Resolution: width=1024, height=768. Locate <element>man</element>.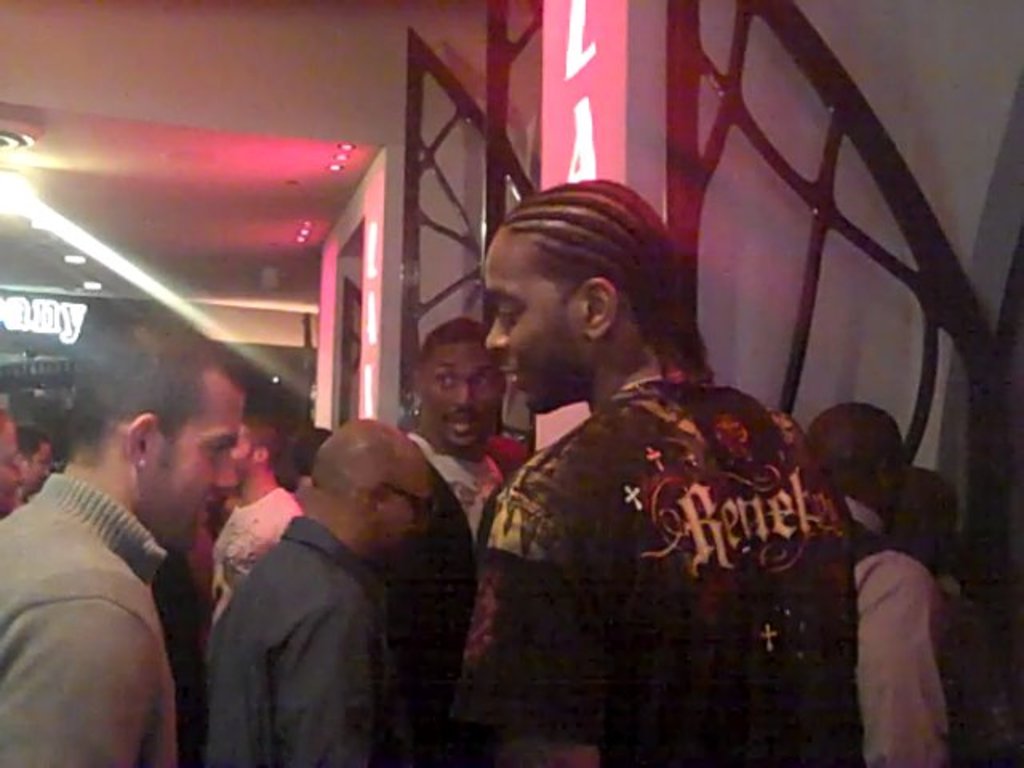
region(205, 418, 435, 763).
